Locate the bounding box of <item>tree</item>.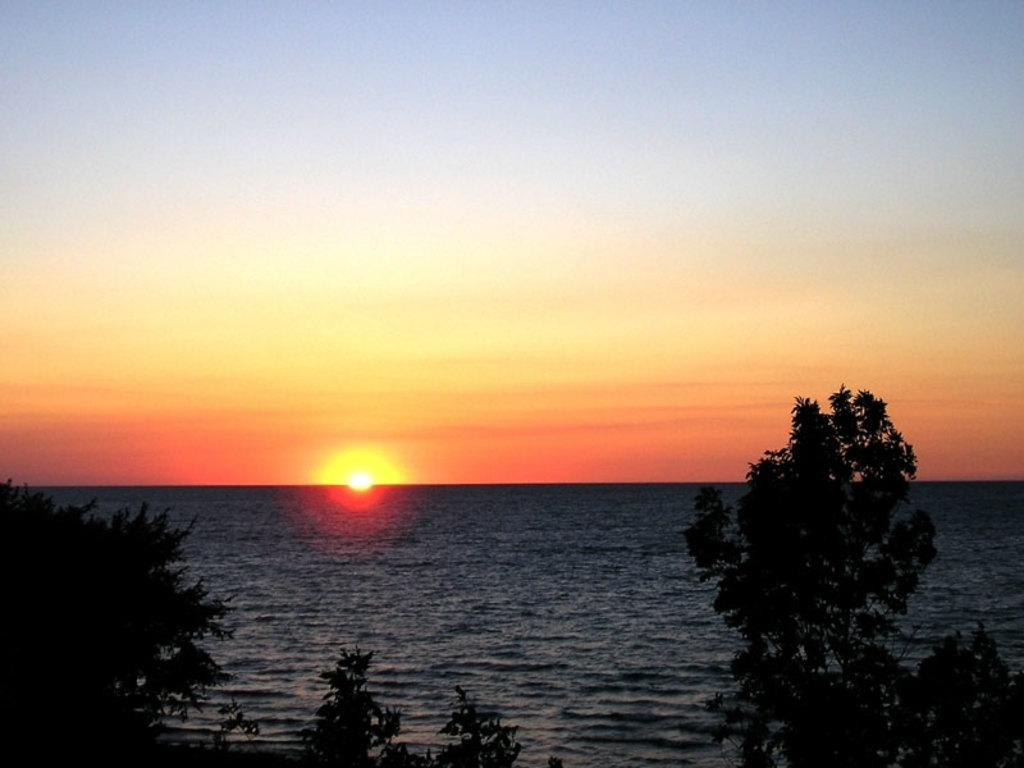
Bounding box: 4:481:242:758.
